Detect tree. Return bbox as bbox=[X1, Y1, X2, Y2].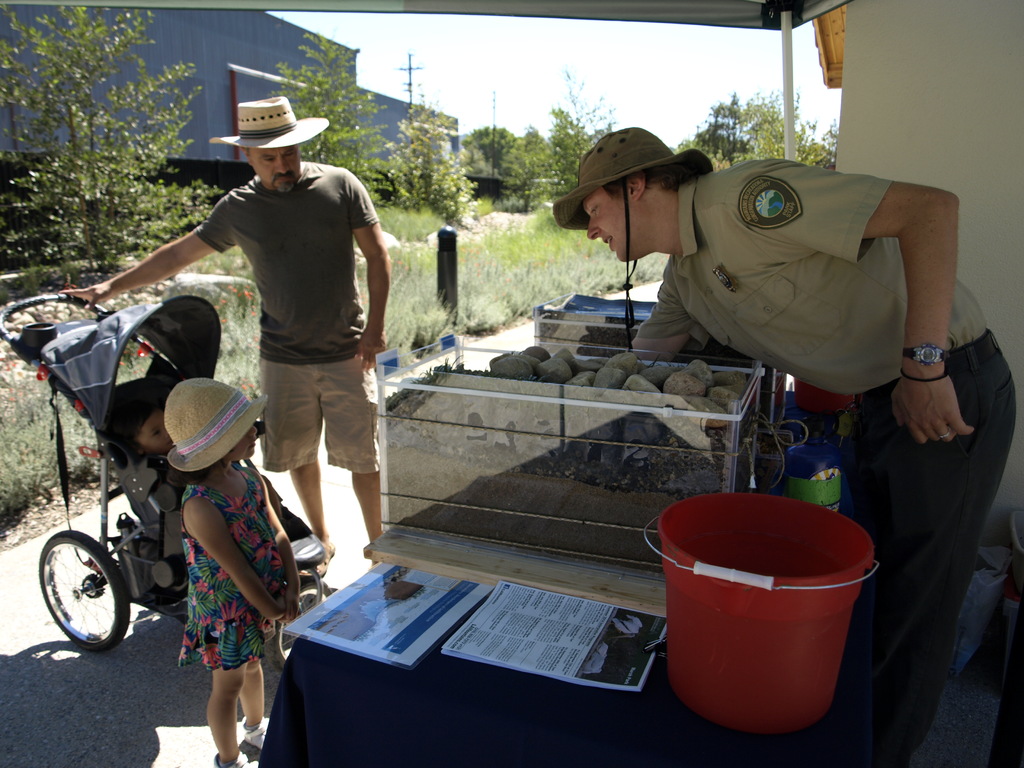
bbox=[276, 29, 406, 233].
